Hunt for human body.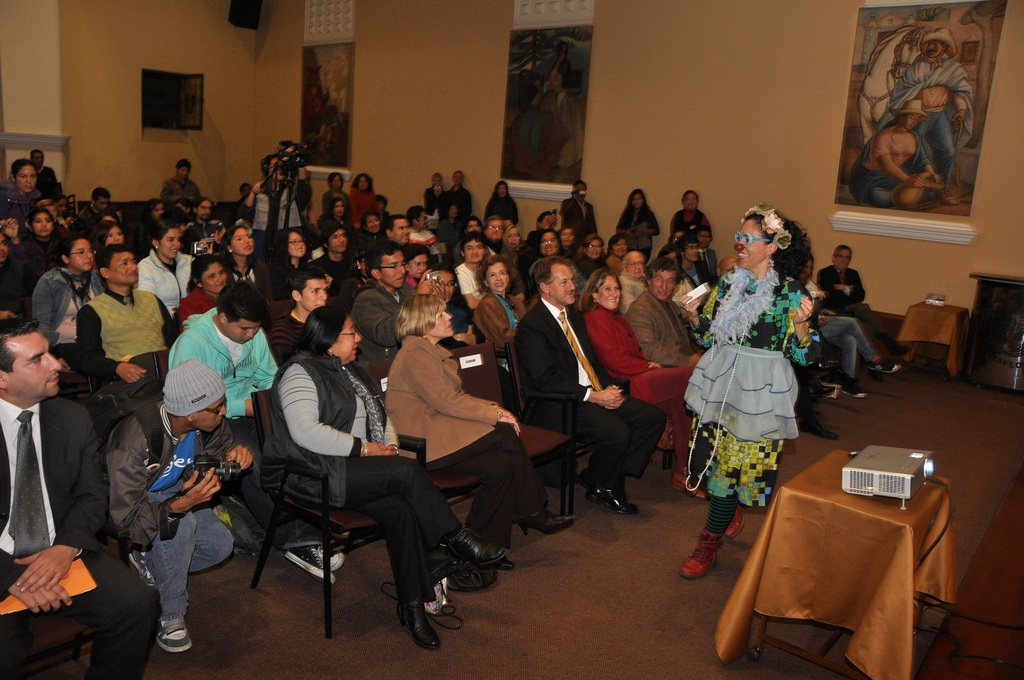
Hunted down at pyautogui.locateOnScreen(330, 193, 348, 244).
